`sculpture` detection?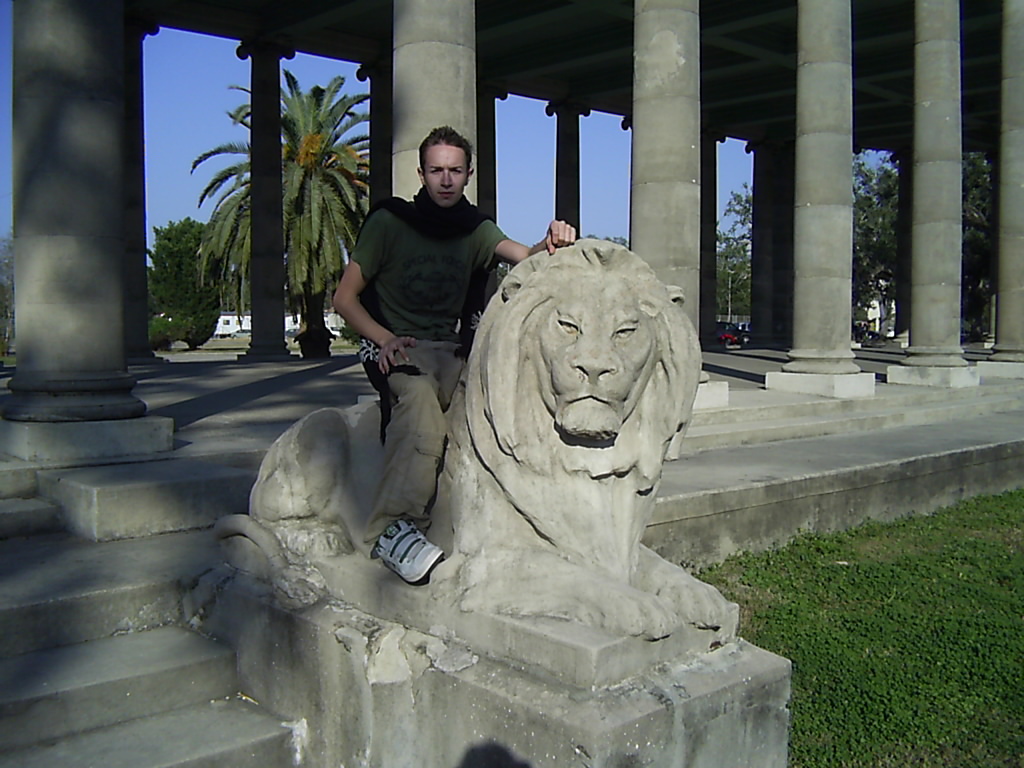
{"x1": 196, "y1": 227, "x2": 759, "y2": 700}
